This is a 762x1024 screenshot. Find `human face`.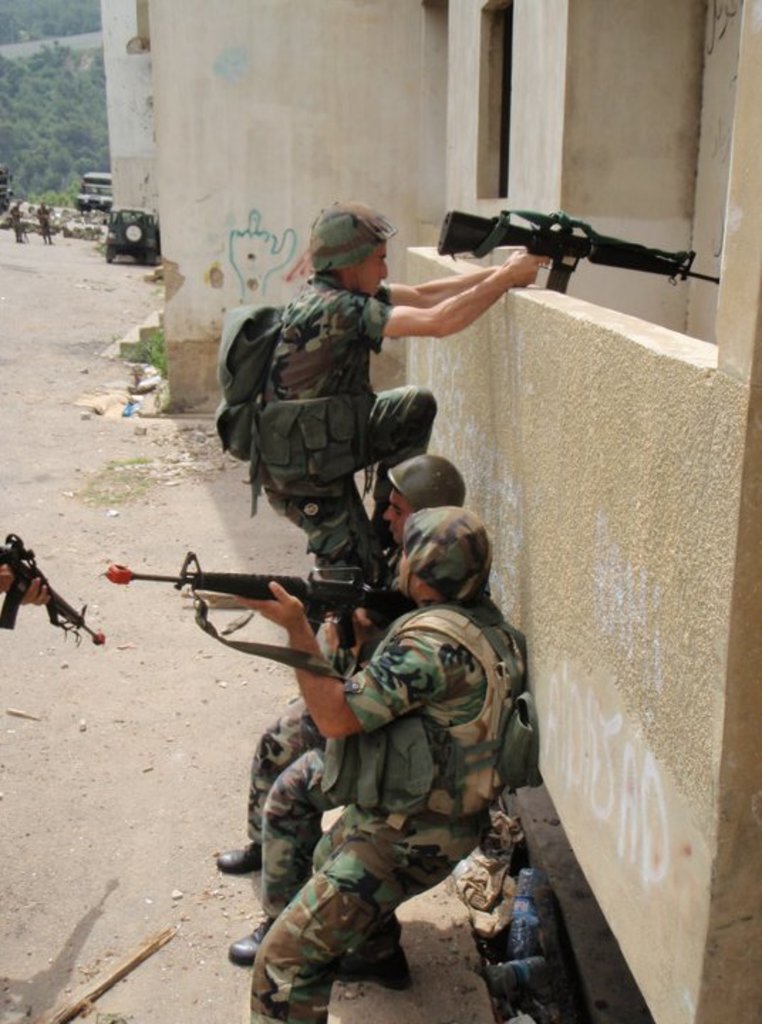
Bounding box: box(353, 245, 388, 296).
